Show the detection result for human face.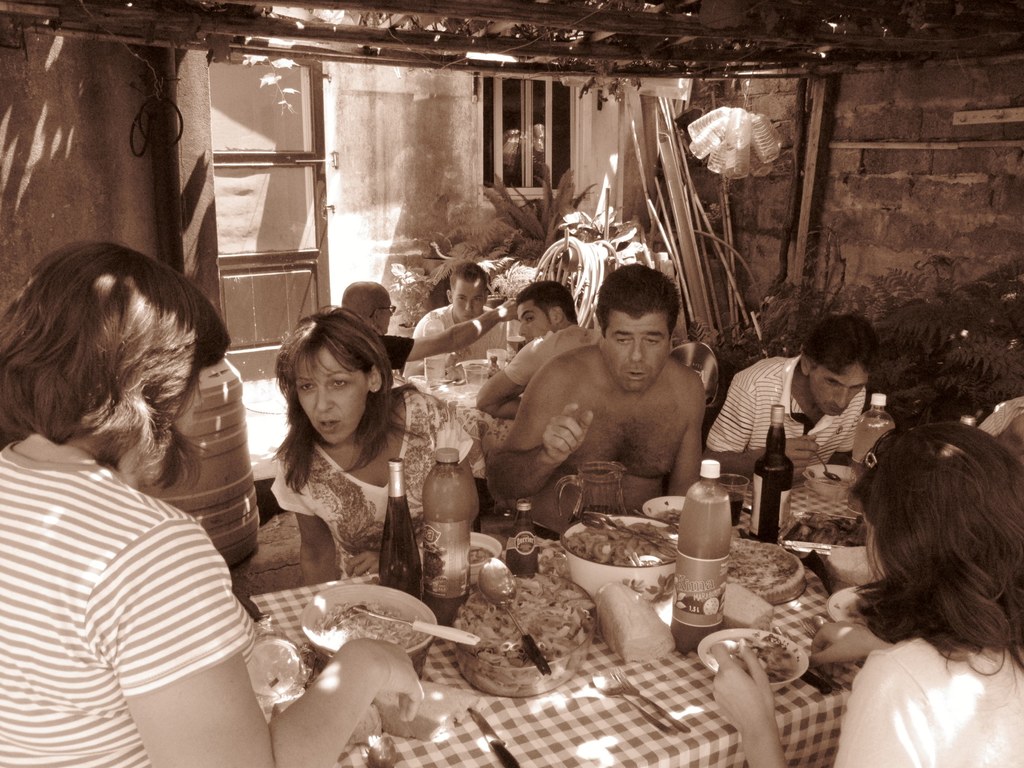
rect(452, 280, 488, 323).
